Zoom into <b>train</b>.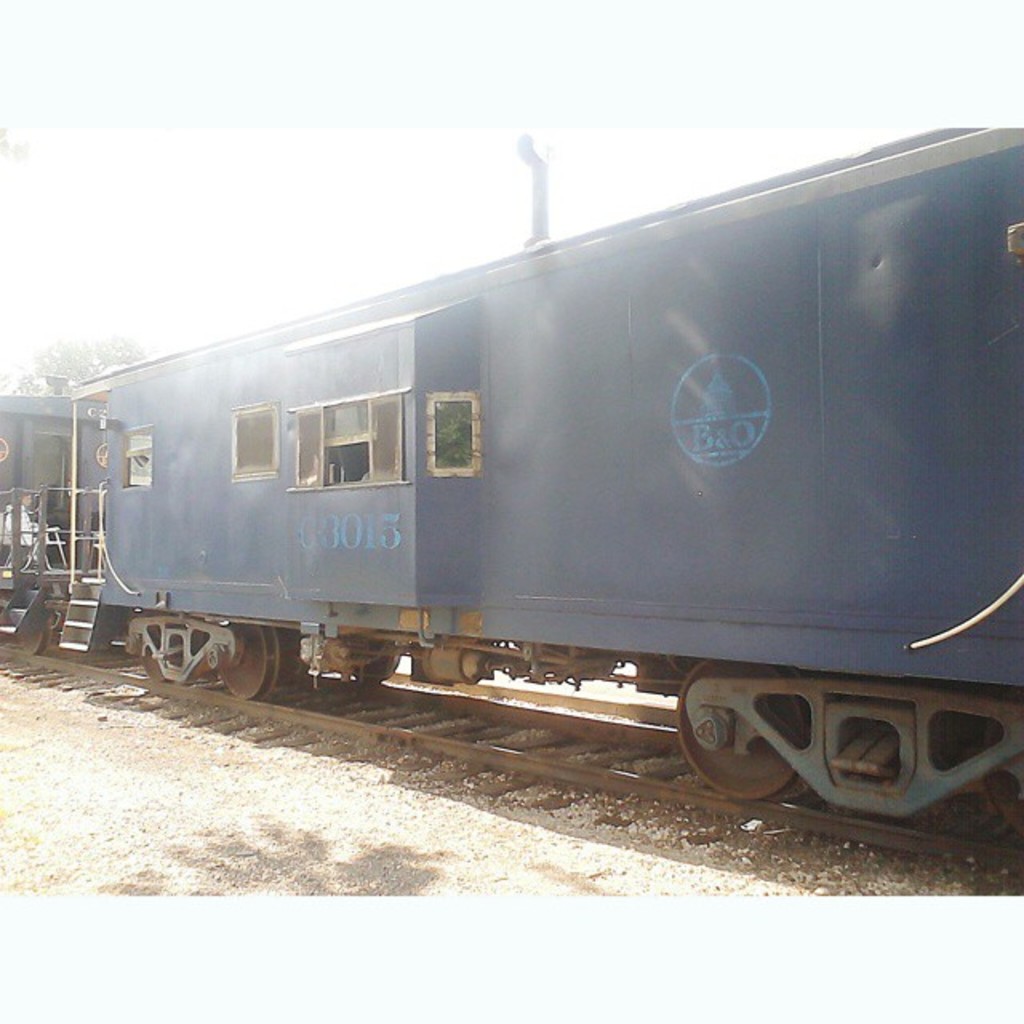
Zoom target: 0 110 1022 813.
